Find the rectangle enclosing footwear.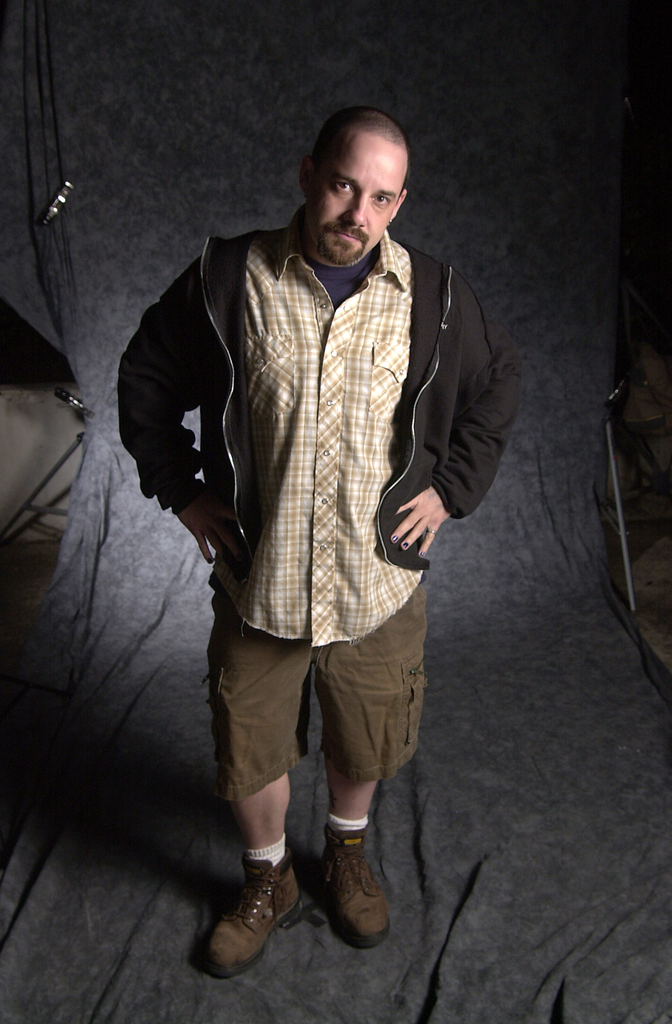
l=312, t=827, r=397, b=949.
